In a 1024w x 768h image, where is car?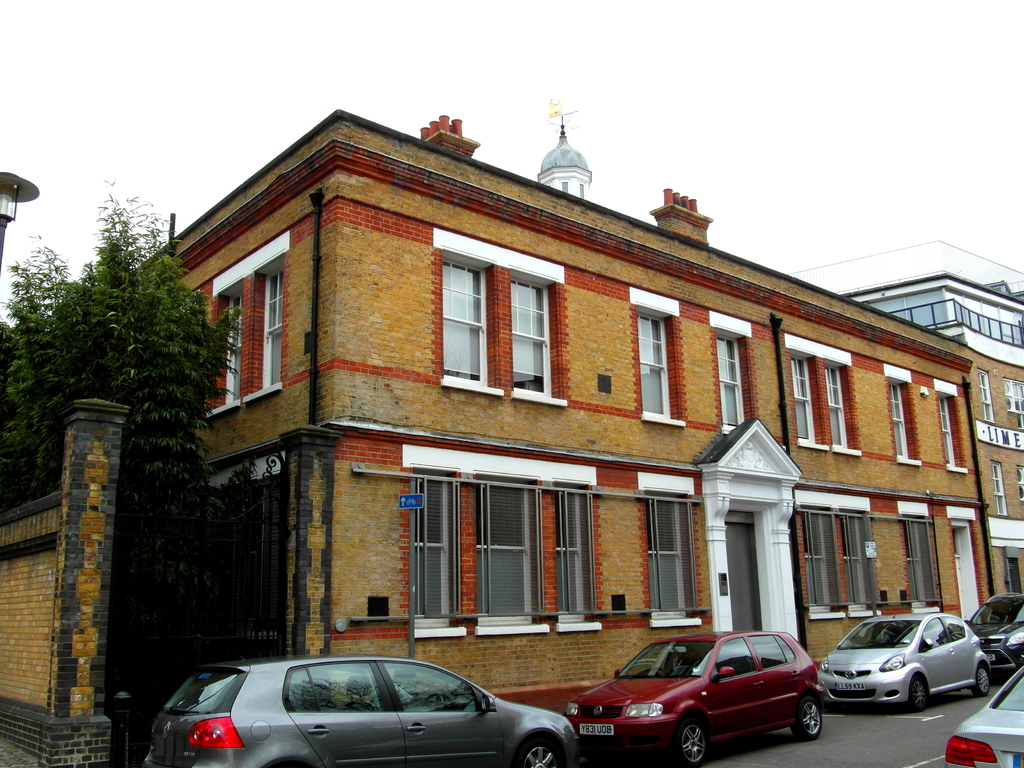
box=[572, 632, 836, 765].
